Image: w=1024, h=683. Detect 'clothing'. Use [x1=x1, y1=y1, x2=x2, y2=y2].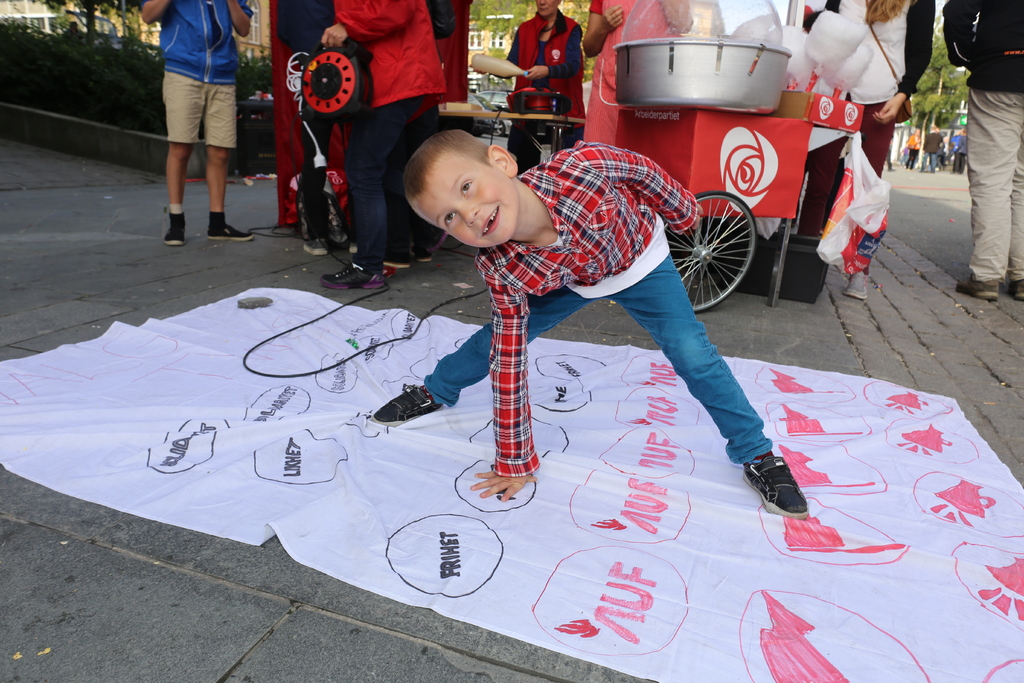
[x1=145, y1=0, x2=250, y2=147].
